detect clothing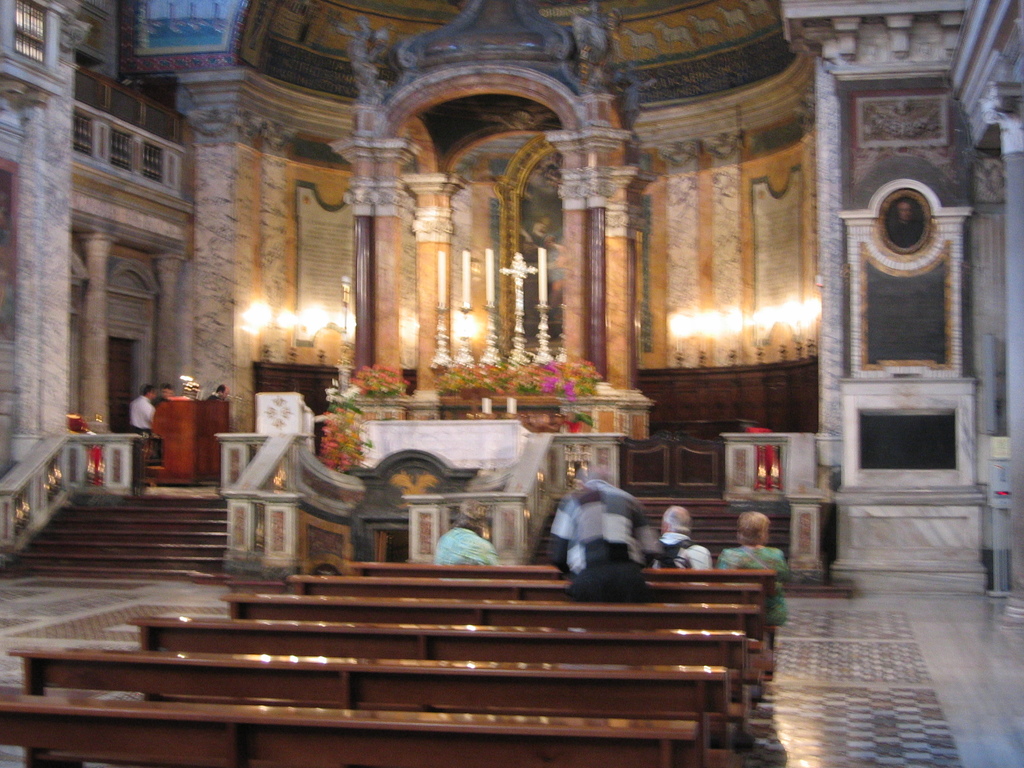
box=[427, 524, 497, 569]
